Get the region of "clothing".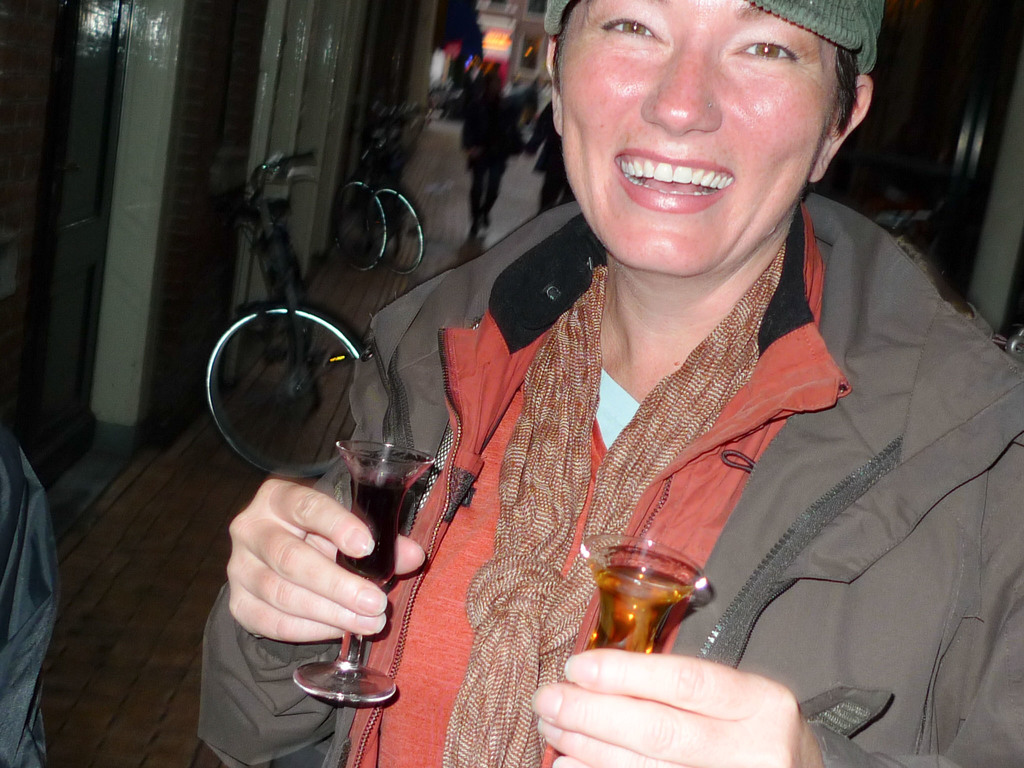
left=193, top=190, right=1023, bottom=767.
